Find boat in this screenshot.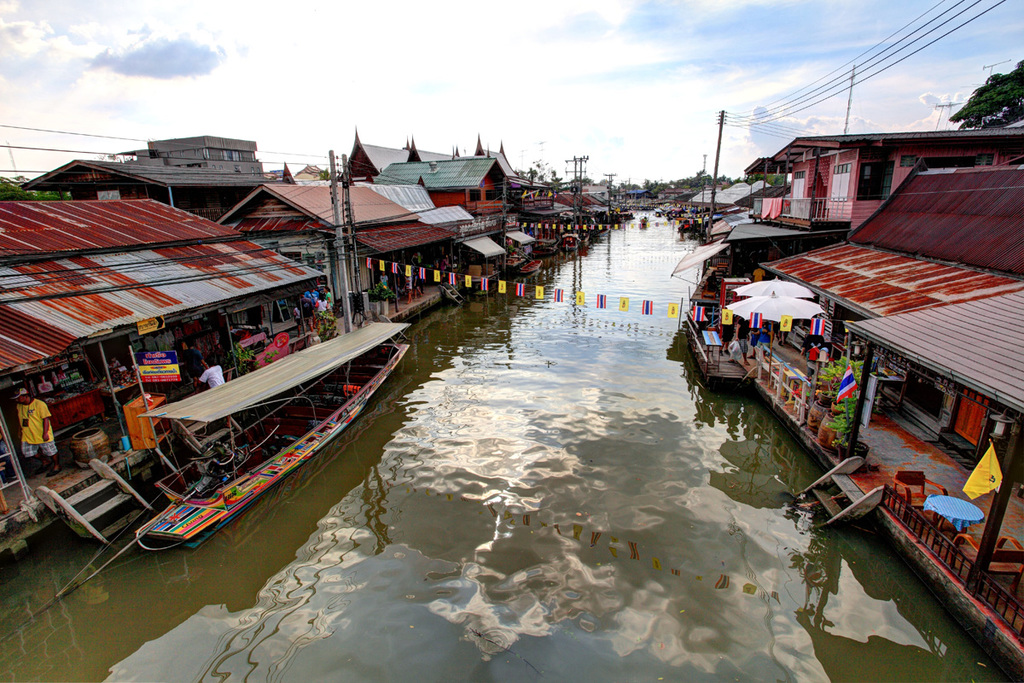
The bounding box for boat is region(125, 316, 416, 556).
